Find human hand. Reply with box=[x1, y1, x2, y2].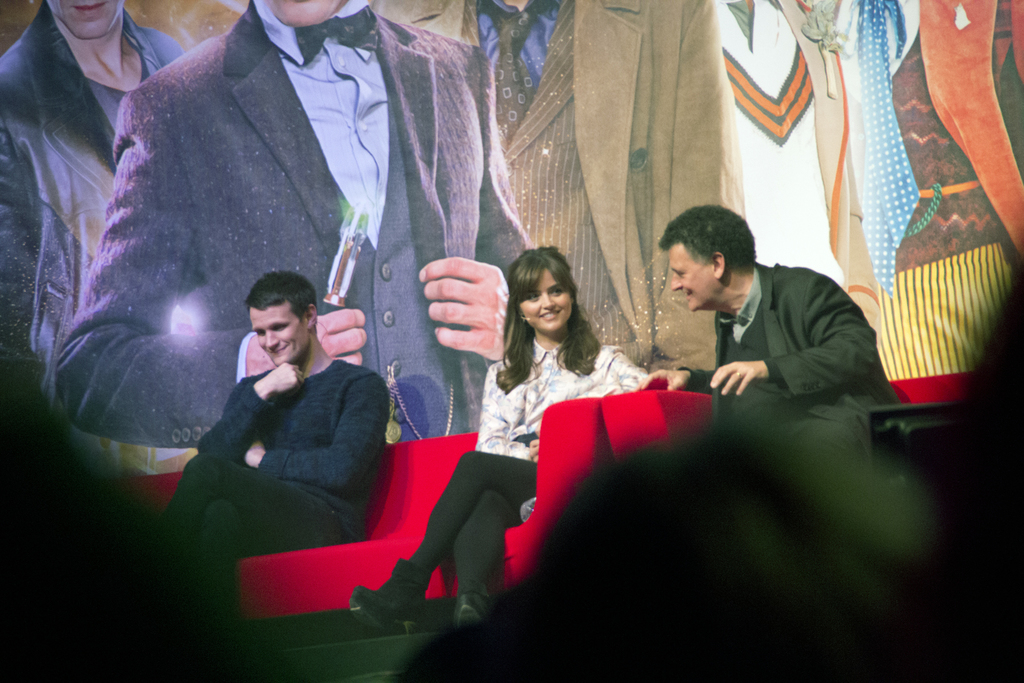
box=[255, 359, 305, 401].
